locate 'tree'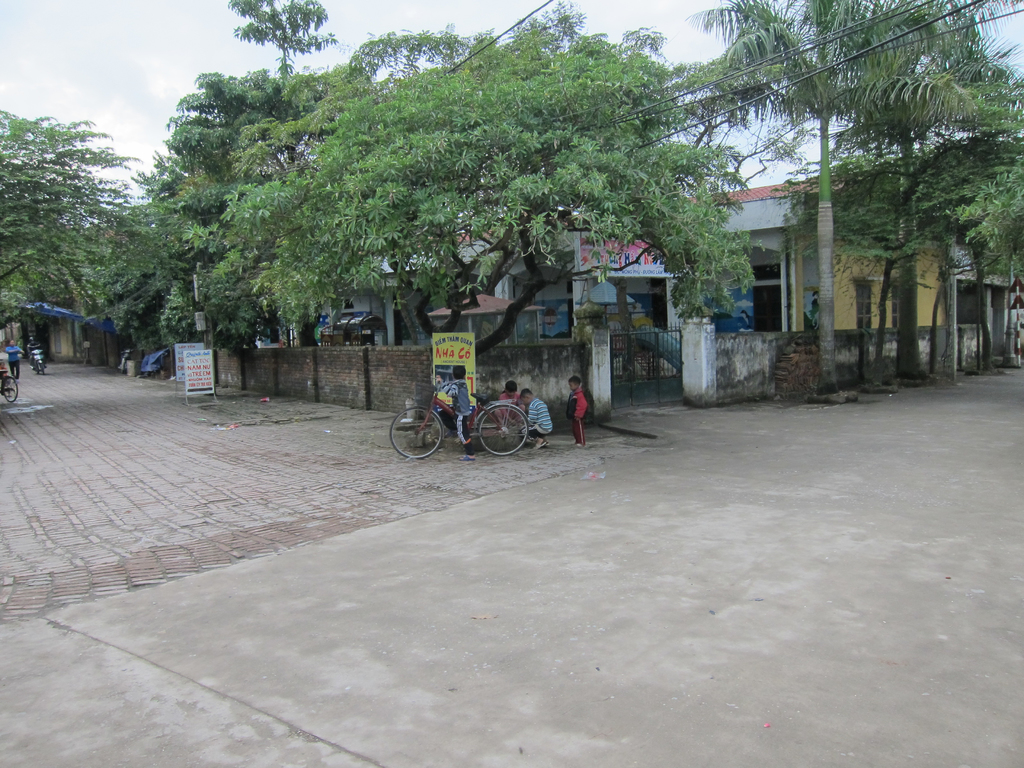
<box>337,24,505,103</box>
